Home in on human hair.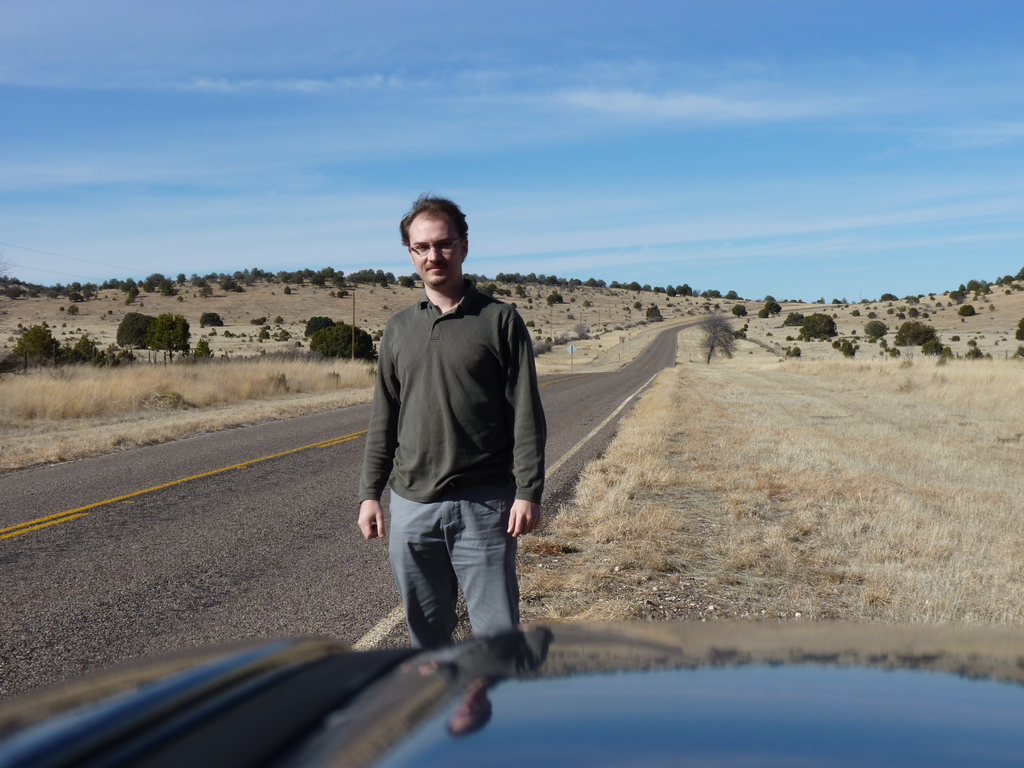
Homed in at BBox(396, 190, 475, 249).
